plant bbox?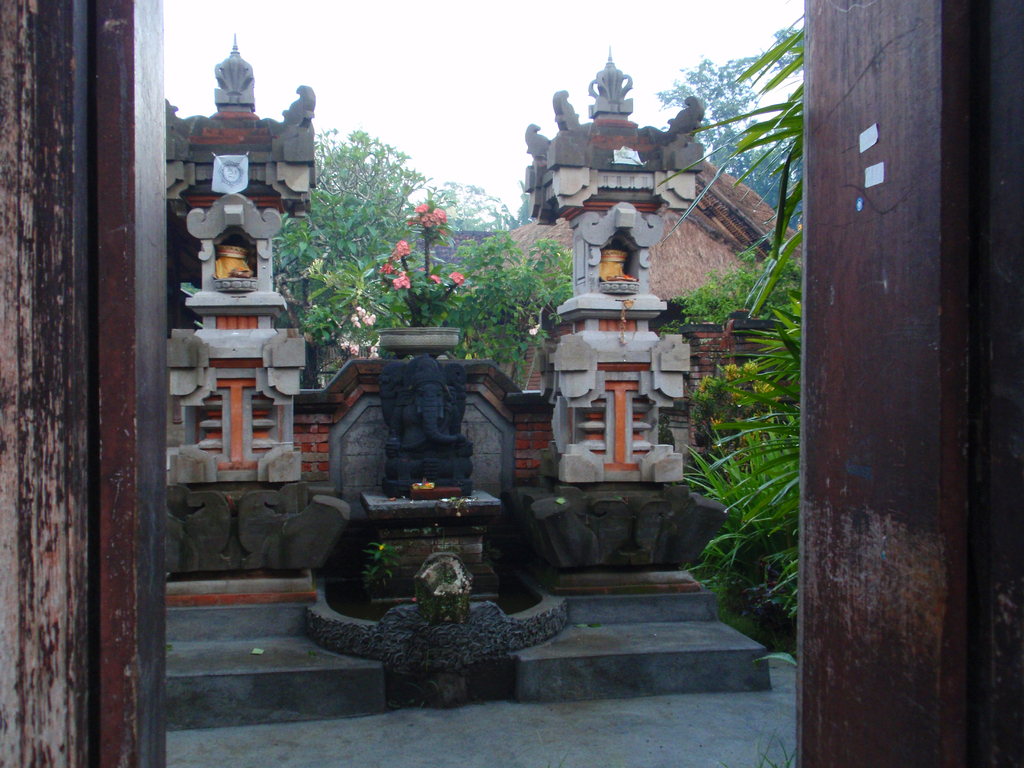
685:358:796:460
